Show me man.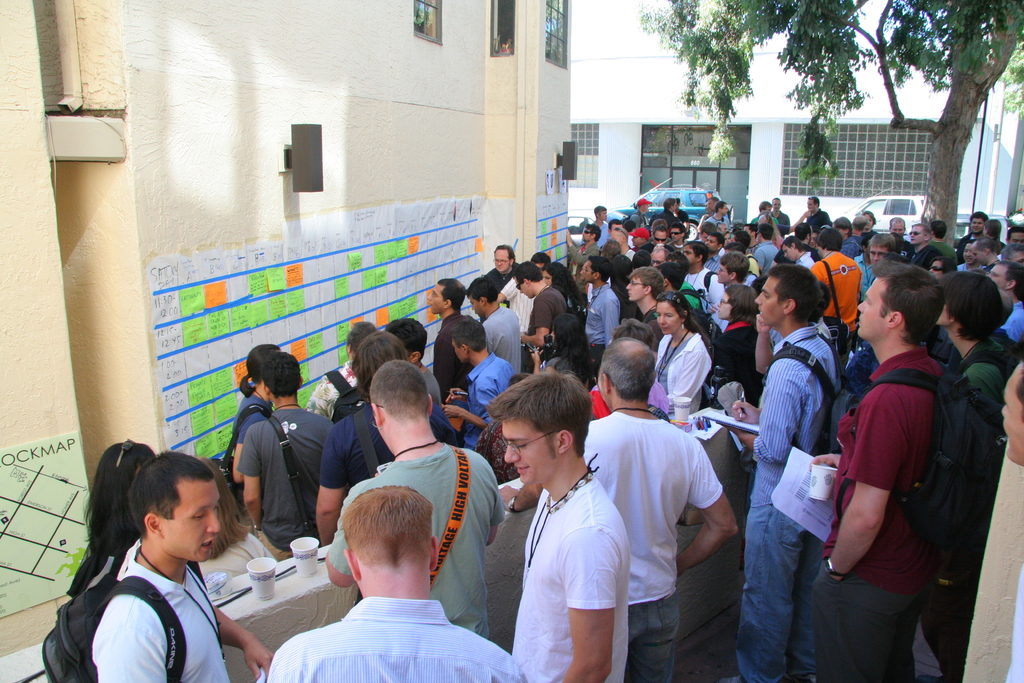
man is here: l=952, t=210, r=989, b=262.
